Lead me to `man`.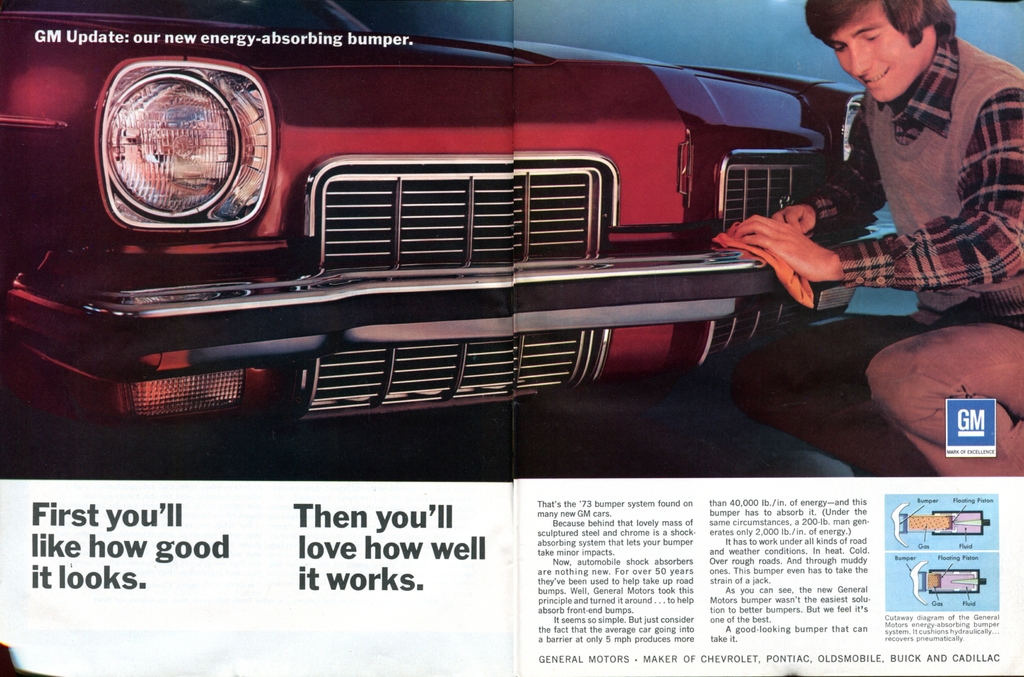
Lead to box(733, 0, 1023, 480).
